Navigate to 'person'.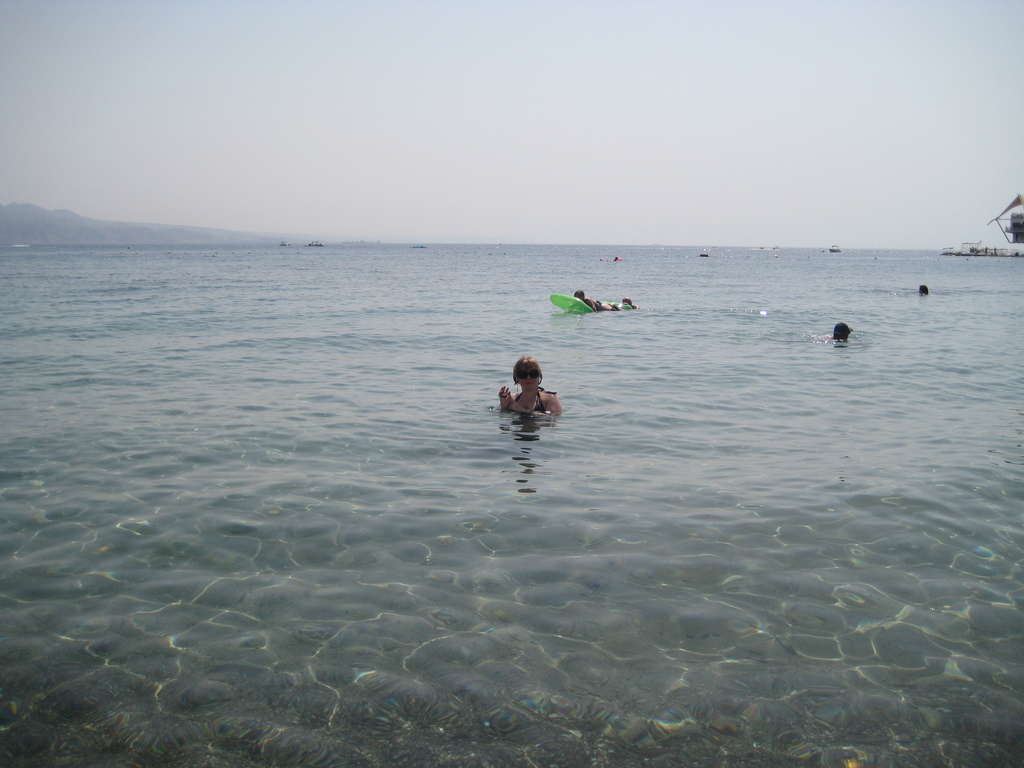
Navigation target: [left=822, top=321, right=851, bottom=340].
